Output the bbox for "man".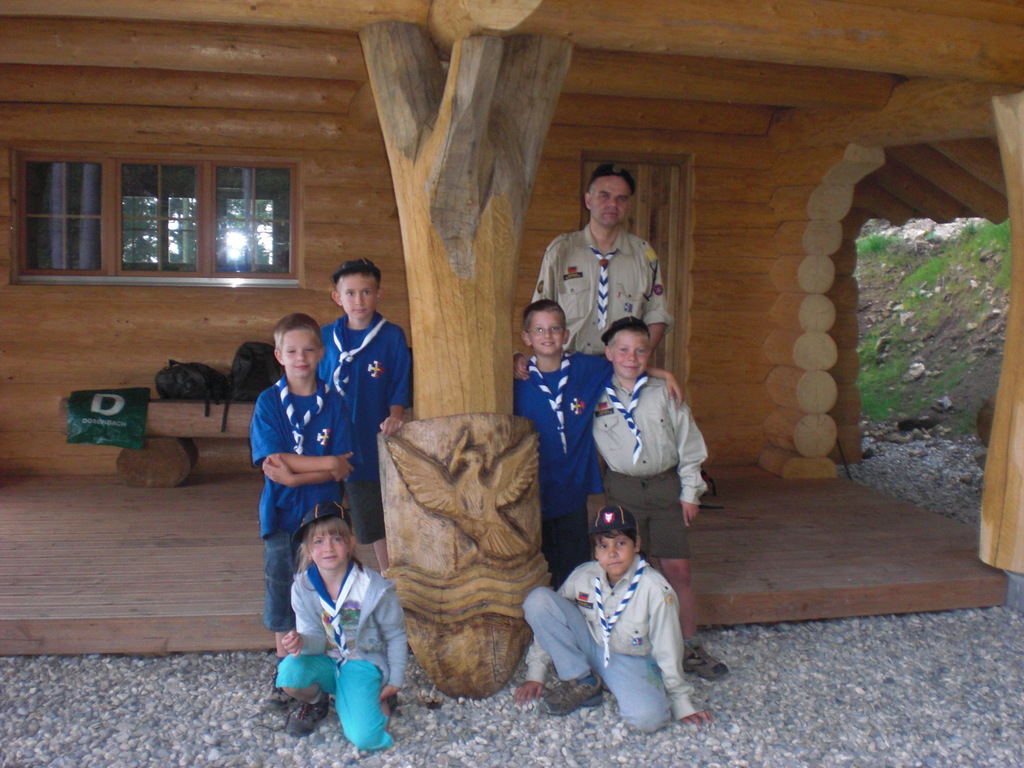
box=[527, 164, 680, 366].
